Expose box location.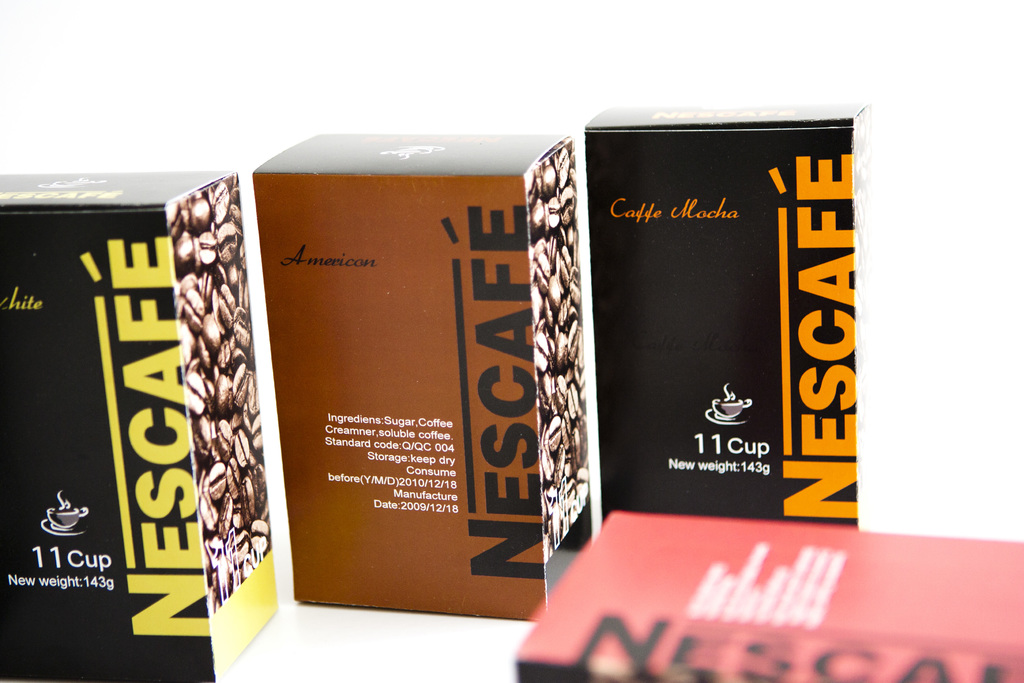
Exposed at (515,509,1018,682).
